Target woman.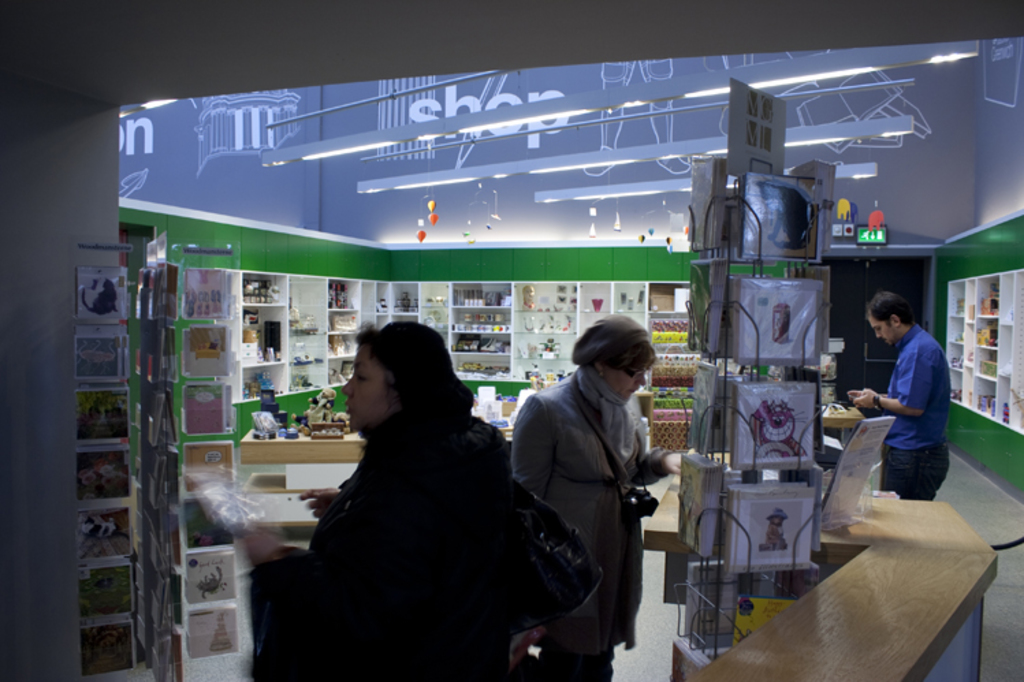
Target region: (left=515, top=309, right=673, bottom=678).
